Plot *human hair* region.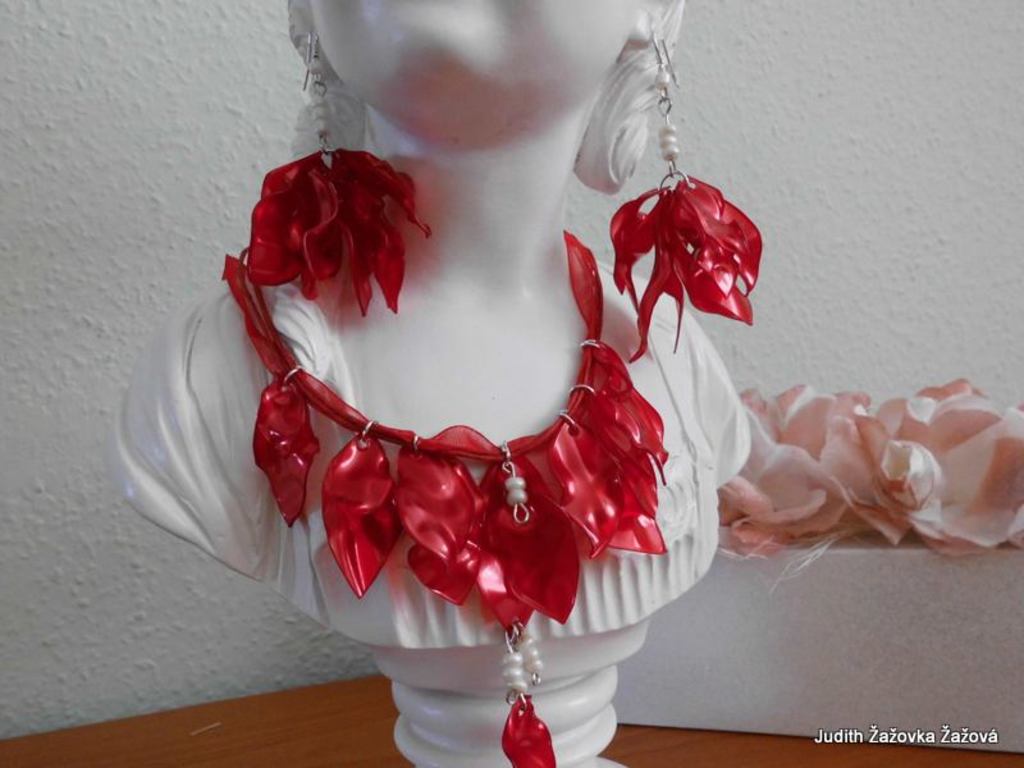
Plotted at pyautogui.locateOnScreen(283, 0, 687, 201).
